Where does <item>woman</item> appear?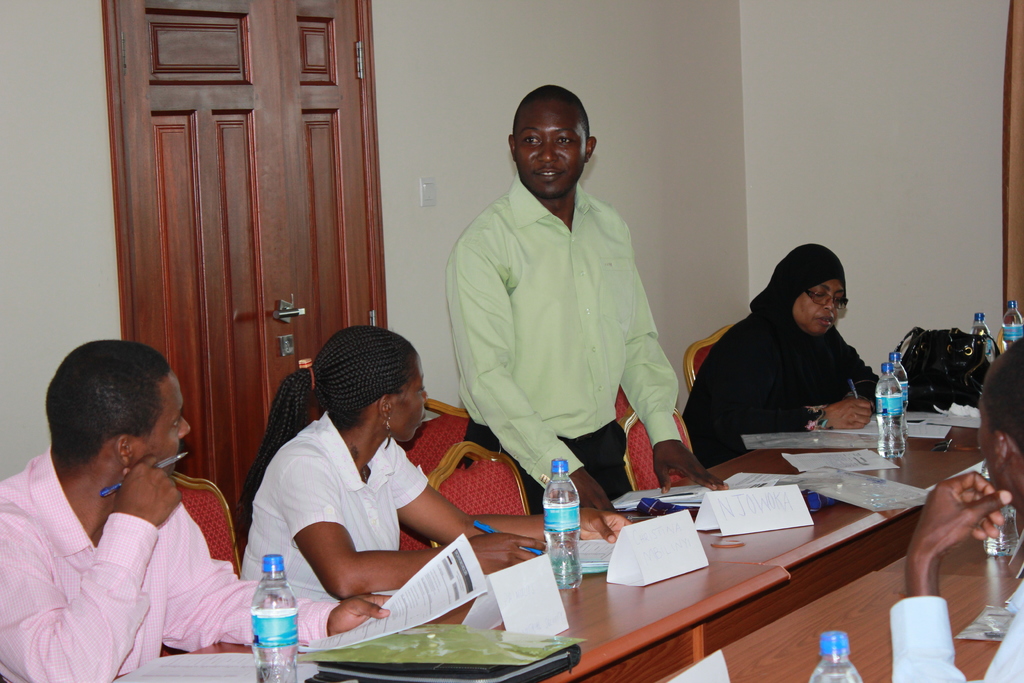
Appears at <region>685, 230, 903, 473</region>.
